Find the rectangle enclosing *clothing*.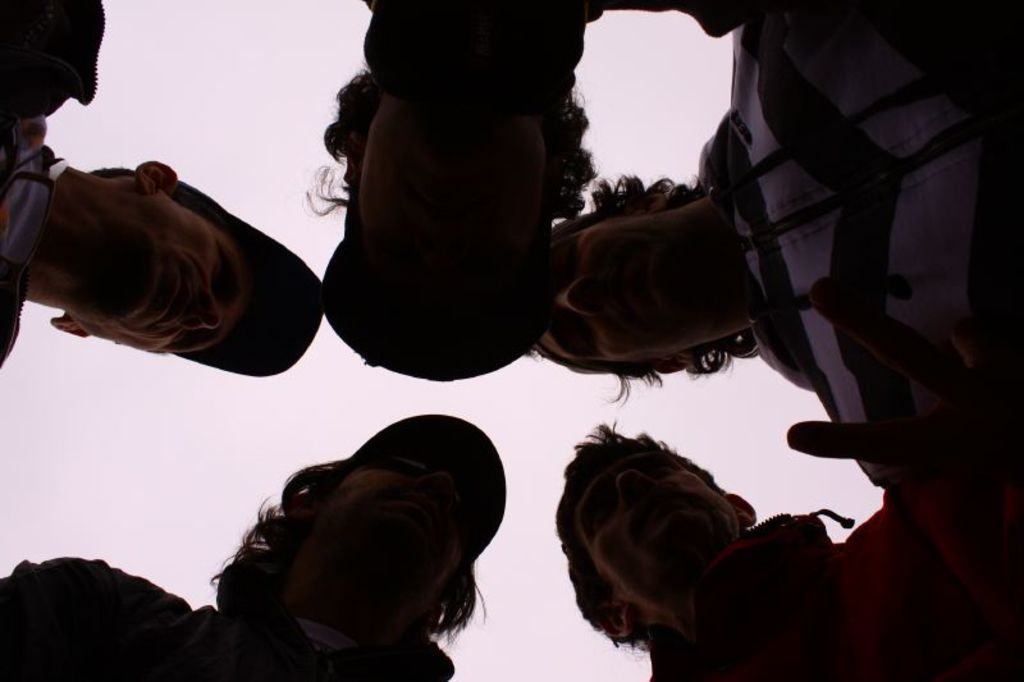
0 557 456 681.
